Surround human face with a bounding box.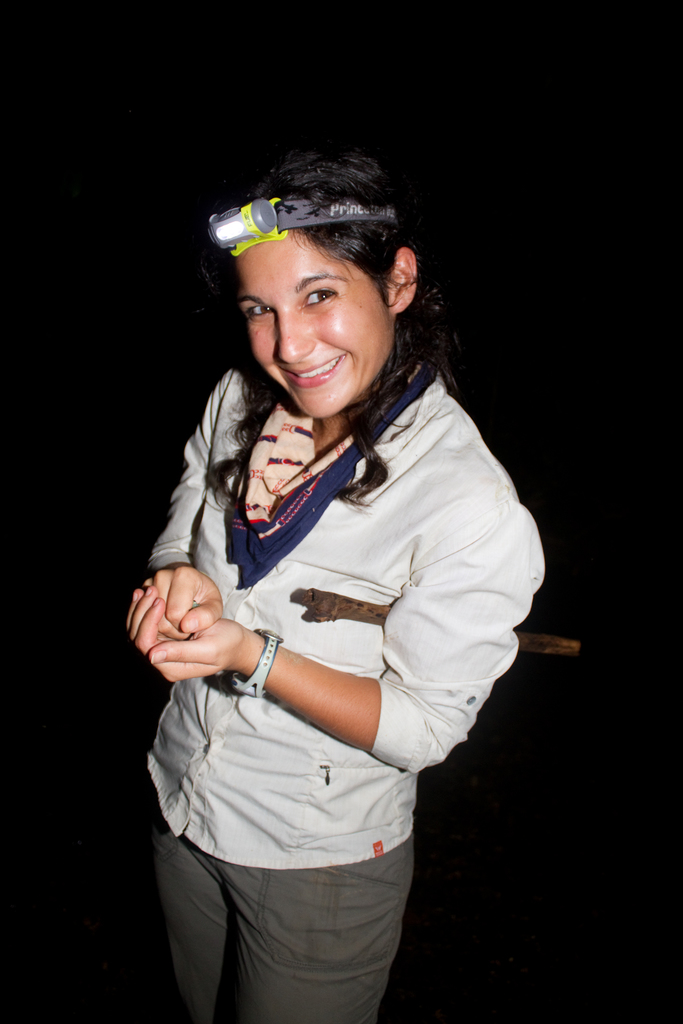
rect(242, 230, 387, 416).
